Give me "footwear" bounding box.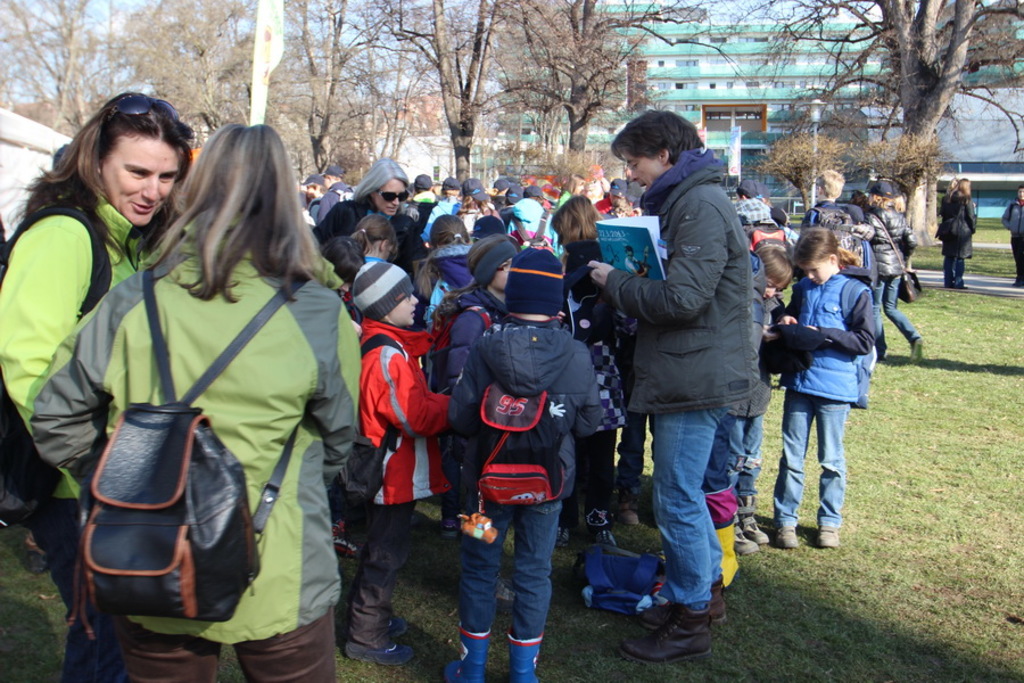
638:574:734:634.
